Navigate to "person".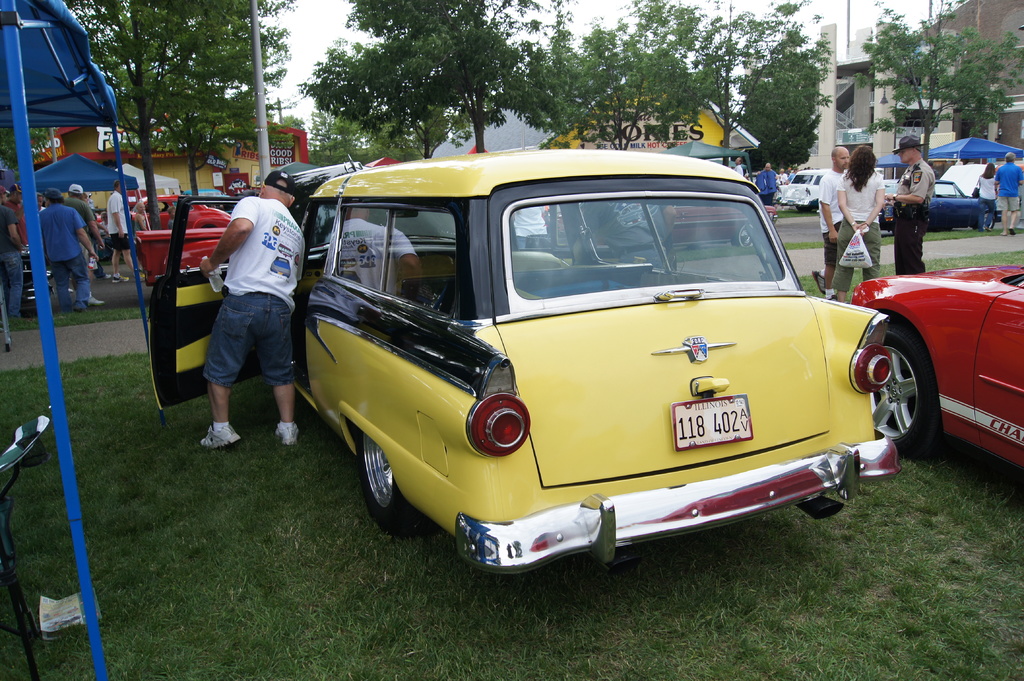
Navigation target: region(833, 149, 884, 307).
